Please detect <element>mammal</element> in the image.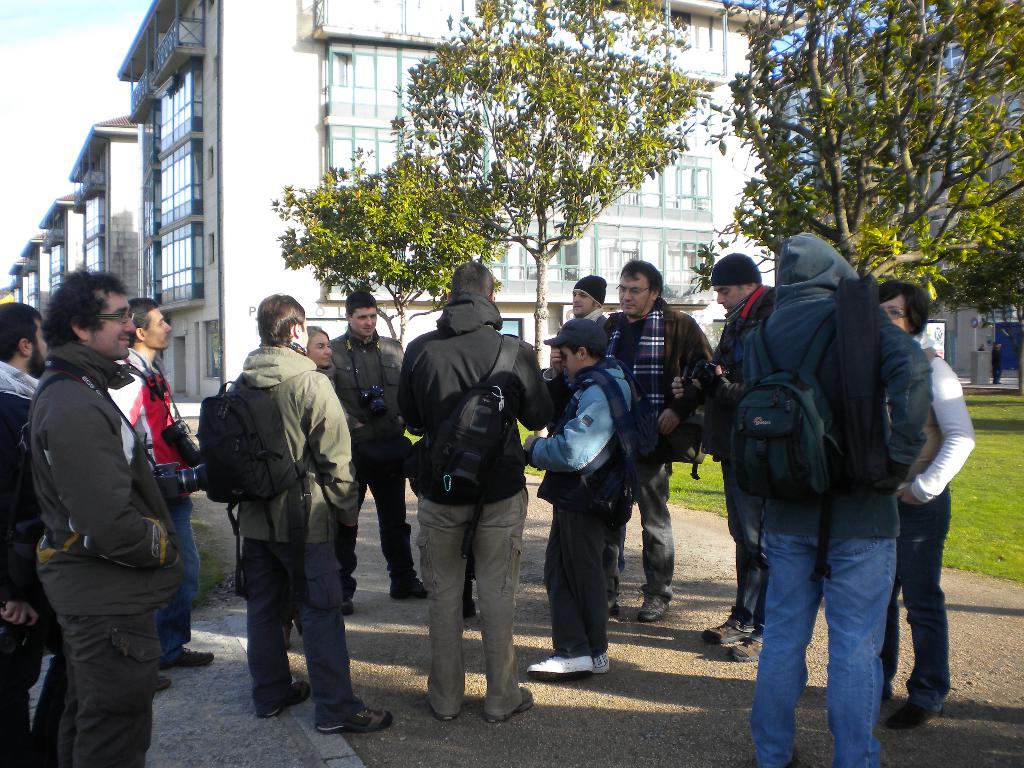
703 250 776 664.
